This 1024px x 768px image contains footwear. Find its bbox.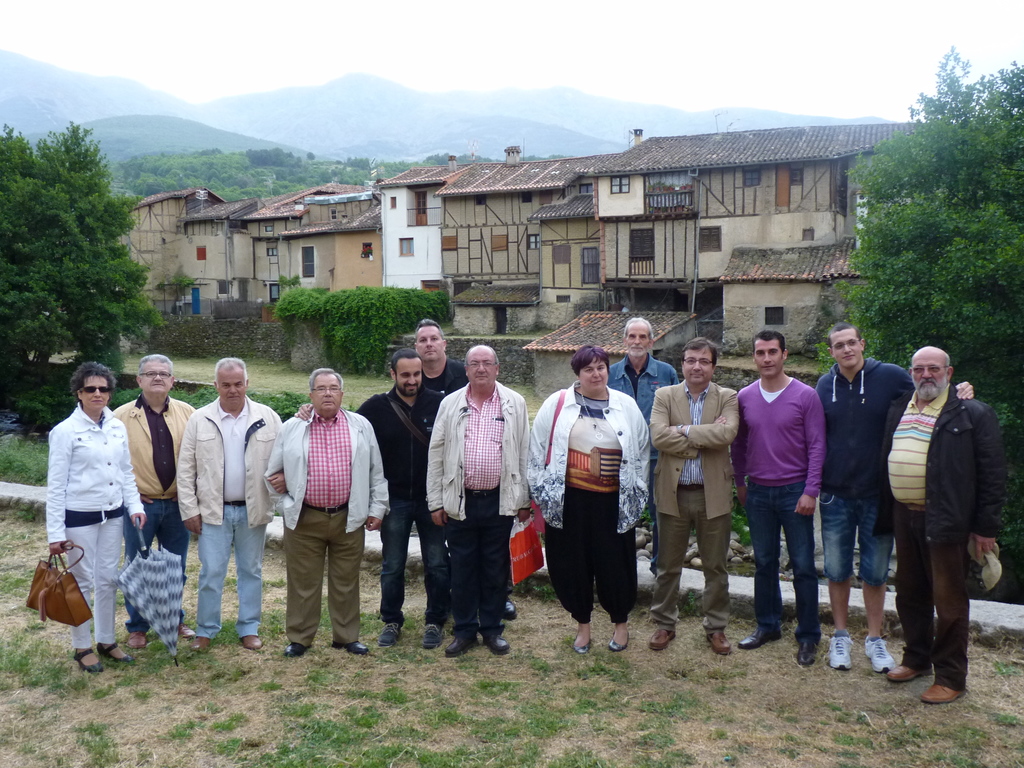
[444,637,480,659].
